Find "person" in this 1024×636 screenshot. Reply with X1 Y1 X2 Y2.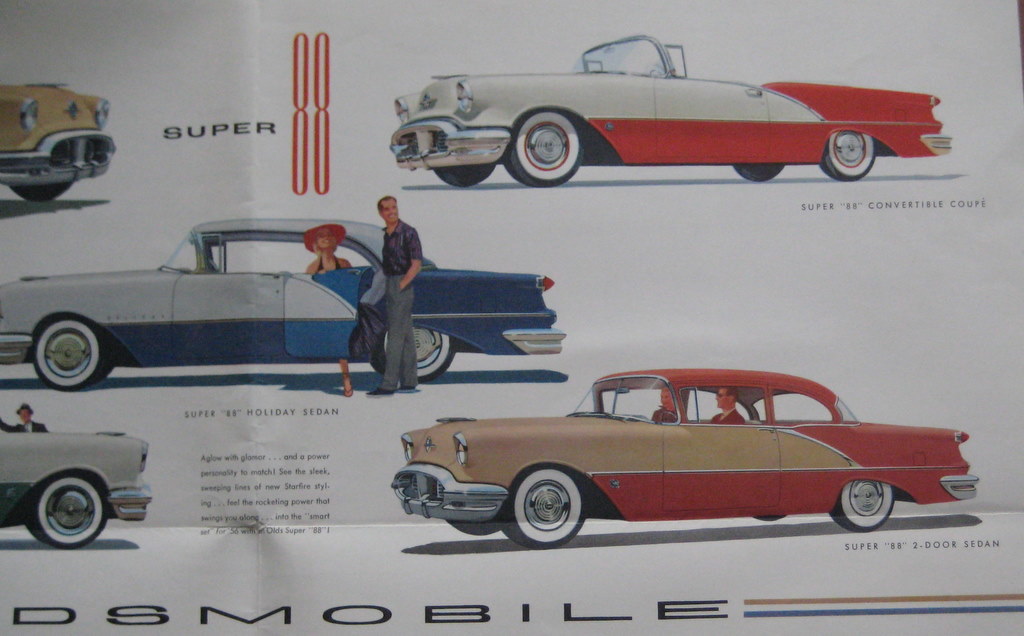
14 402 49 431.
